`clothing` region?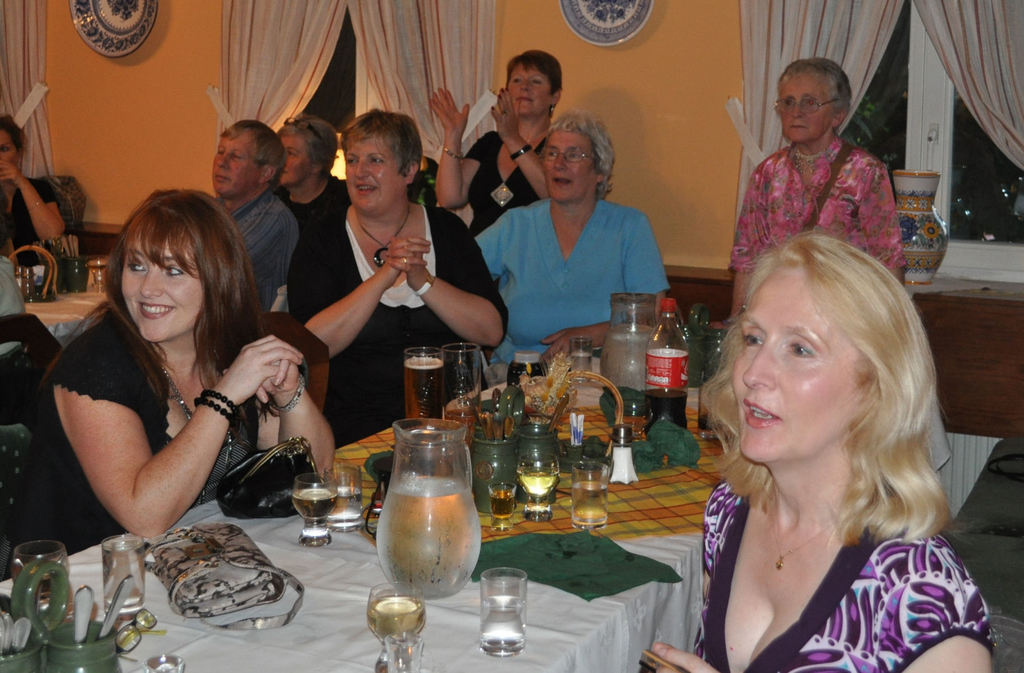
0, 536, 15, 587
